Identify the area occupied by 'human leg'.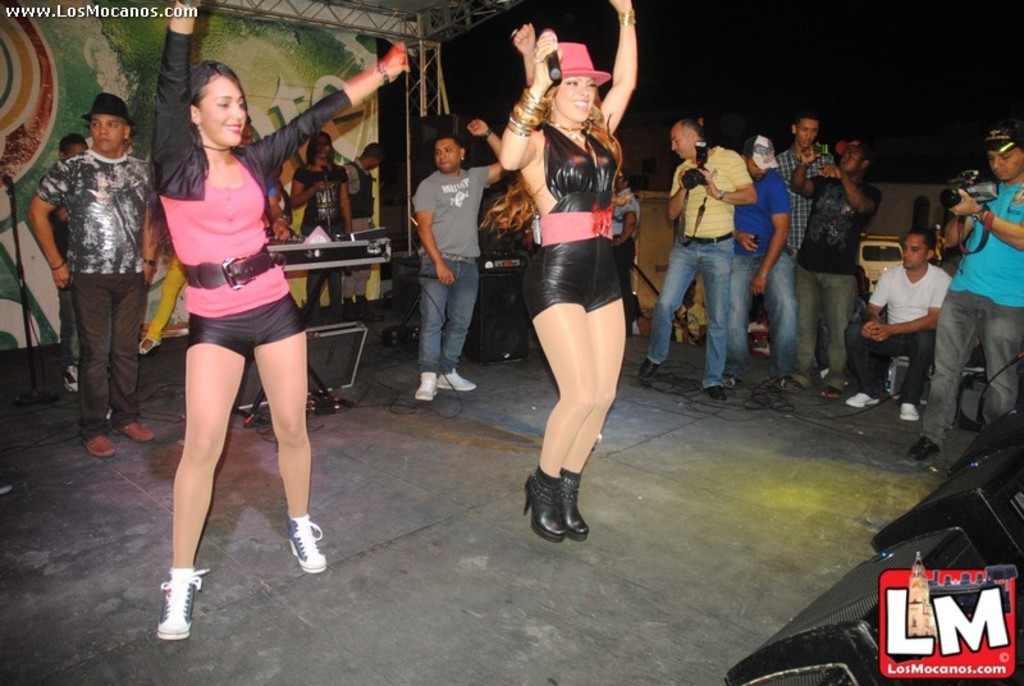
Area: select_region(826, 274, 852, 392).
